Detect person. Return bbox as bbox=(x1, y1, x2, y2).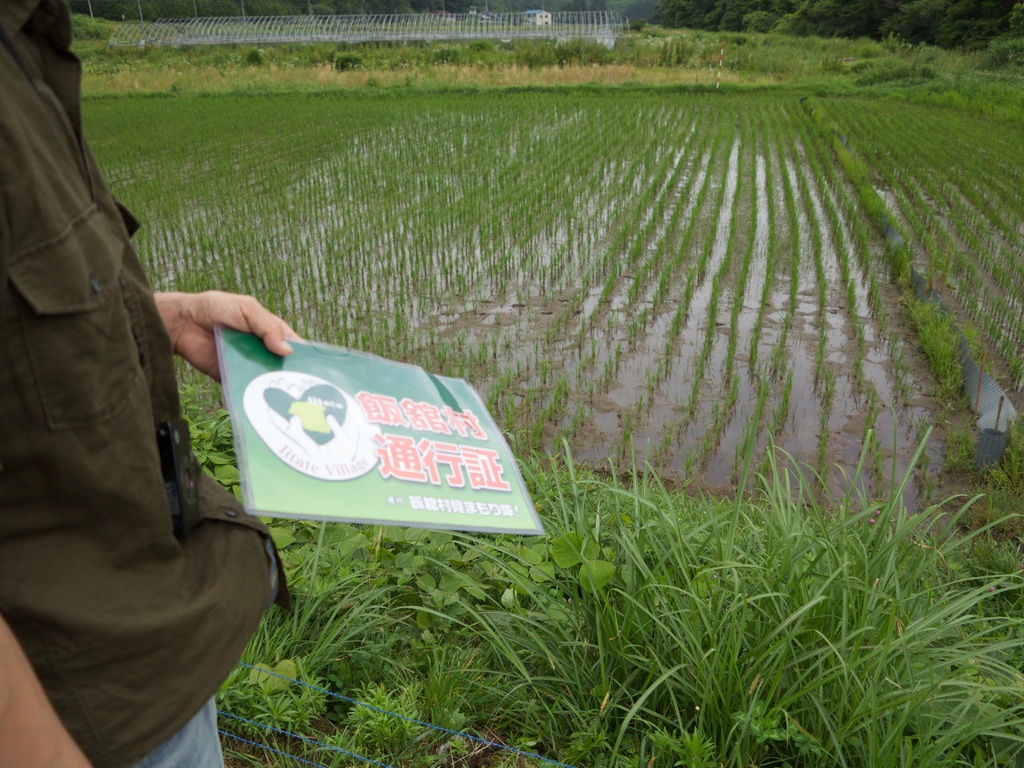
bbox=(0, 0, 308, 767).
